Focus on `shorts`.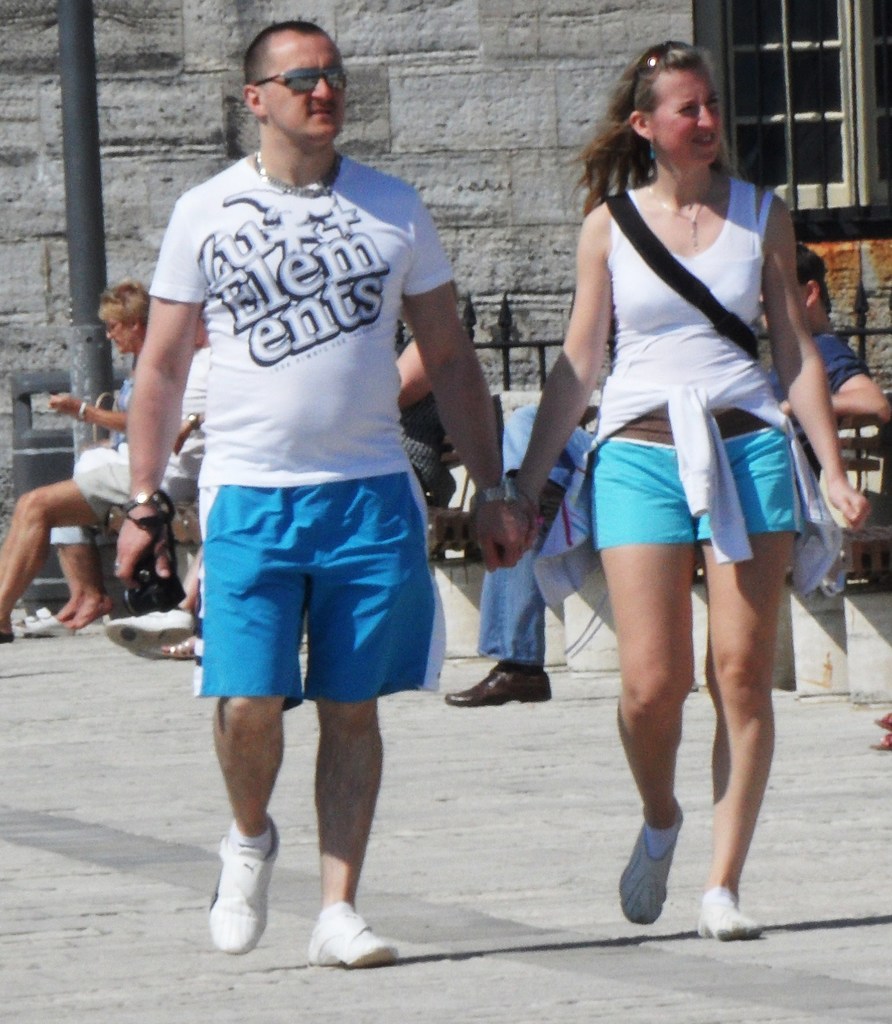
Focused at [72,449,132,527].
